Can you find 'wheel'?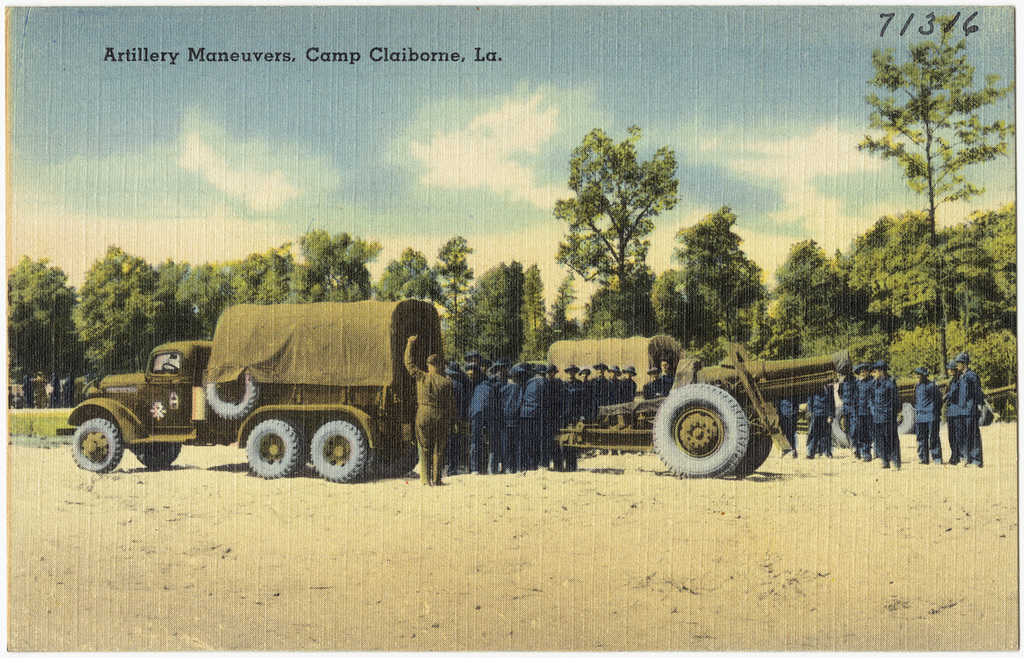
Yes, bounding box: [left=380, top=442, right=421, bottom=475].
